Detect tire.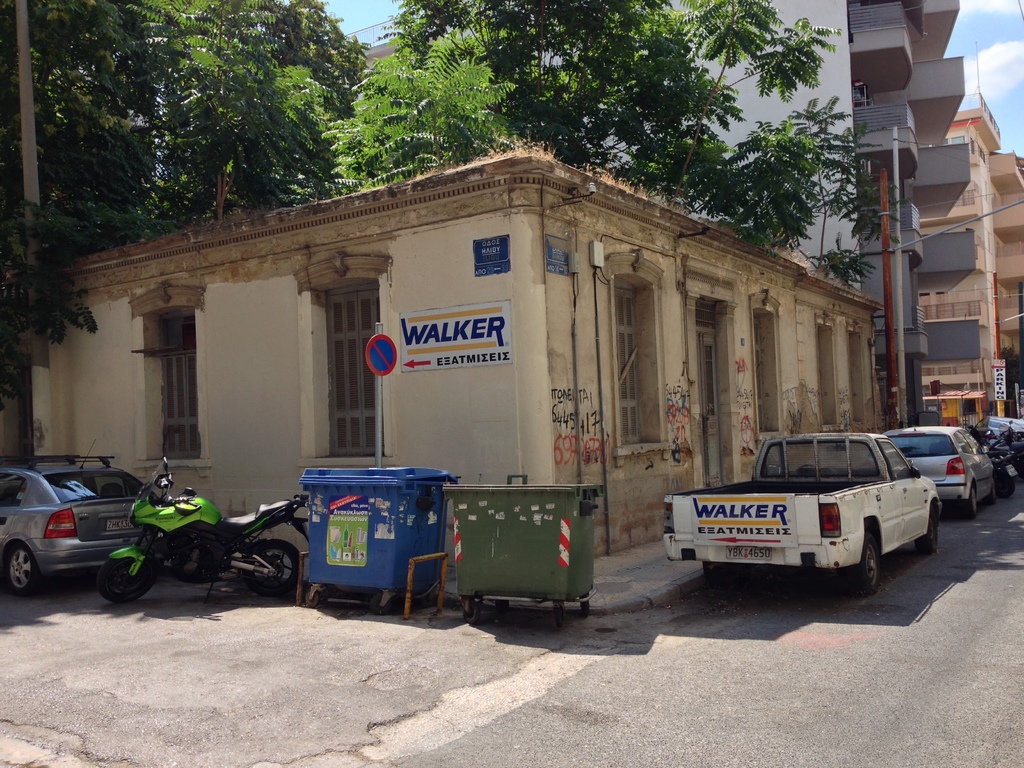
Detected at 707, 564, 748, 597.
